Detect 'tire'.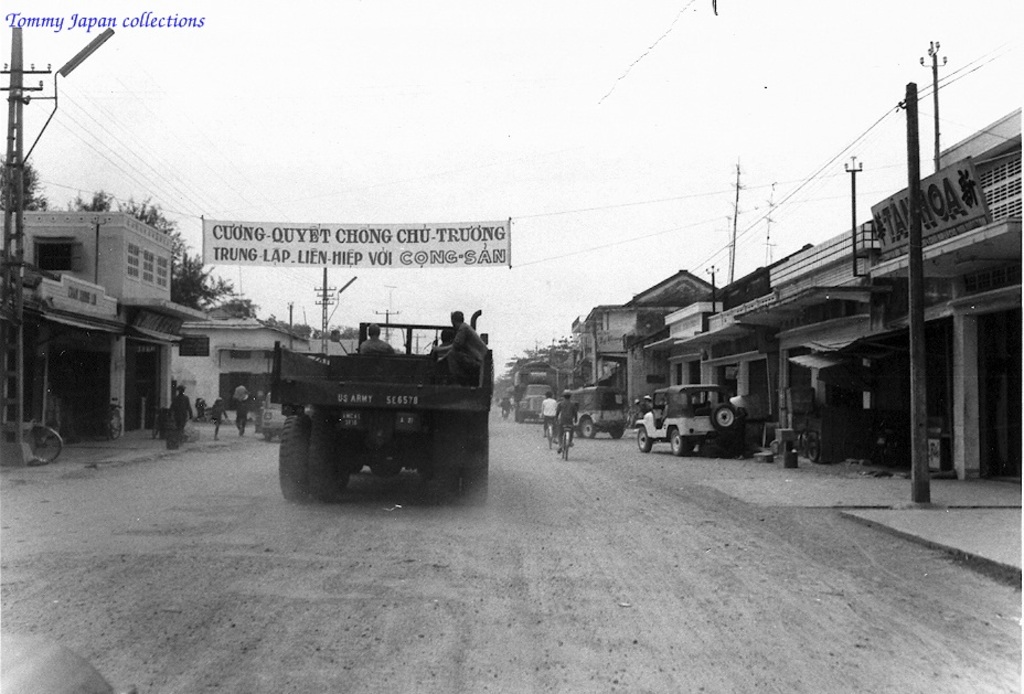
Detected at x1=429, y1=457, x2=457, y2=501.
